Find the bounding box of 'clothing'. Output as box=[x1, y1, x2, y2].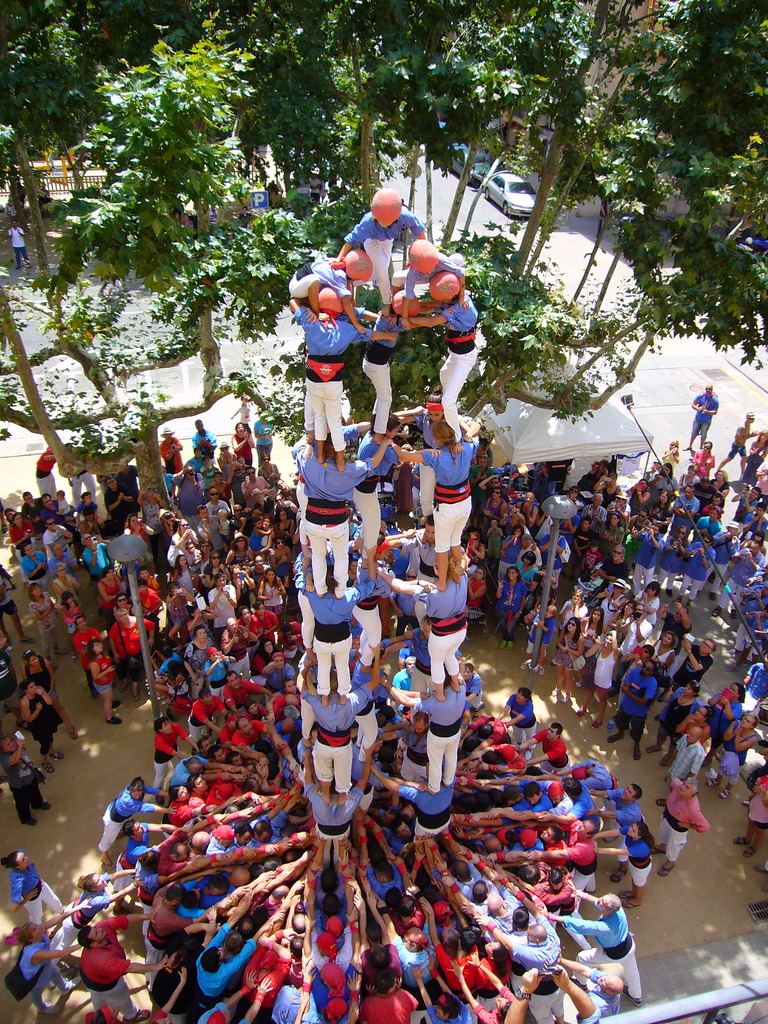
box=[463, 577, 484, 621].
